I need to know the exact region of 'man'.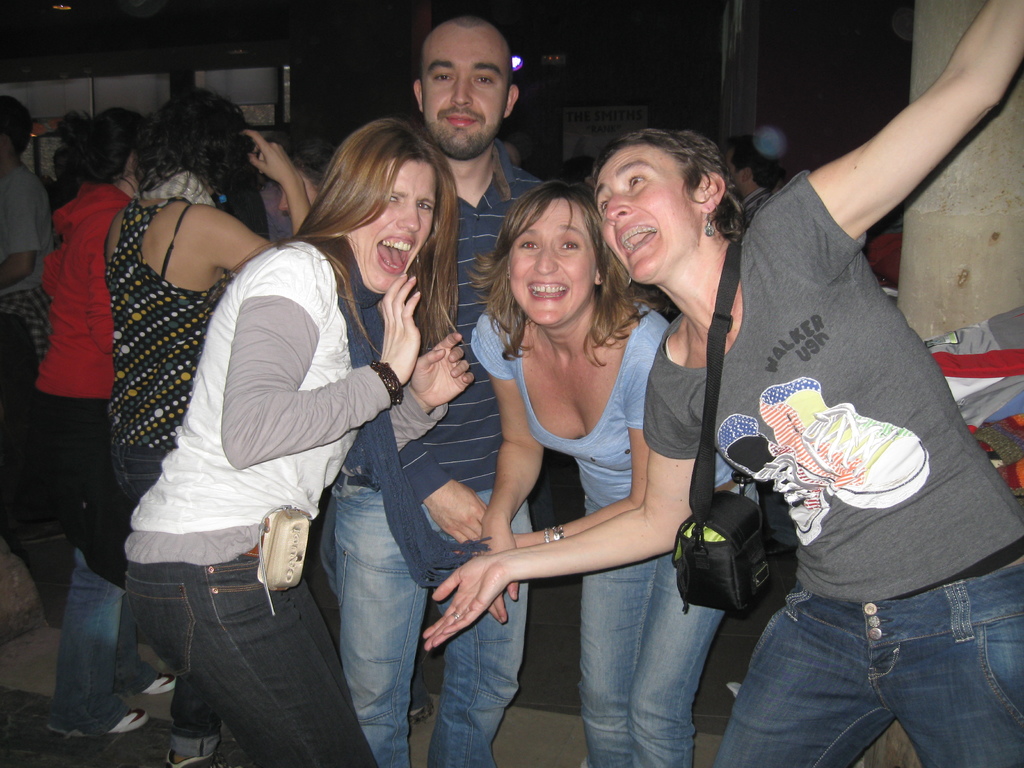
Region: x1=718 y1=133 x2=780 y2=226.
